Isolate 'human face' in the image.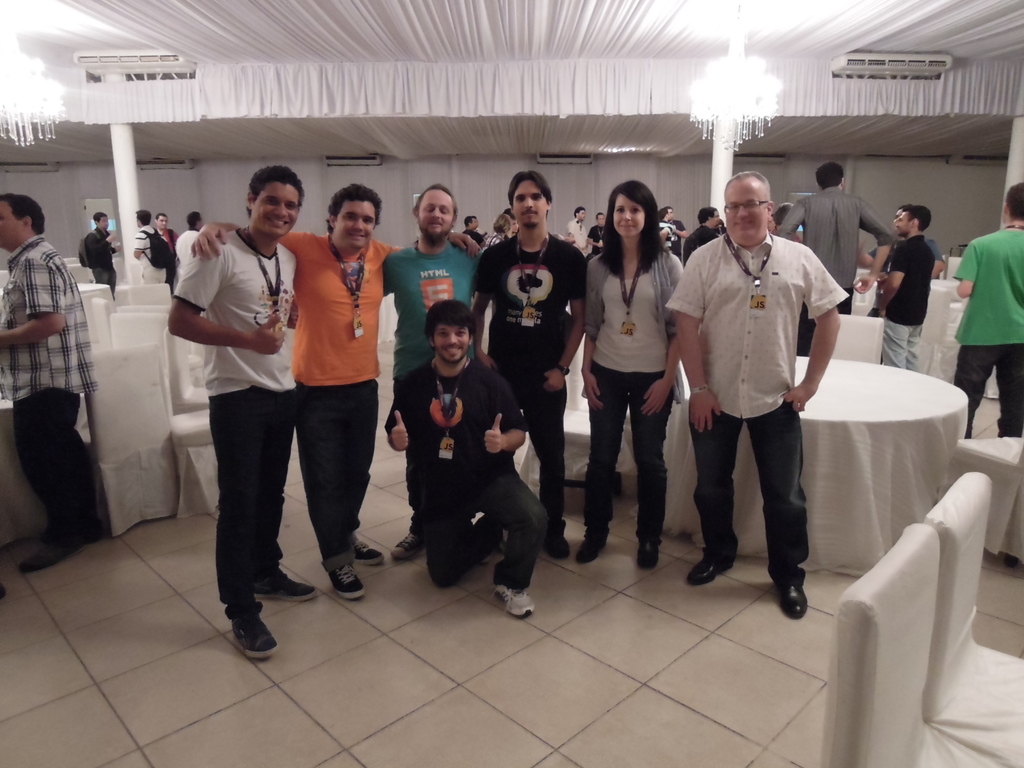
Isolated region: <box>419,189,454,241</box>.
